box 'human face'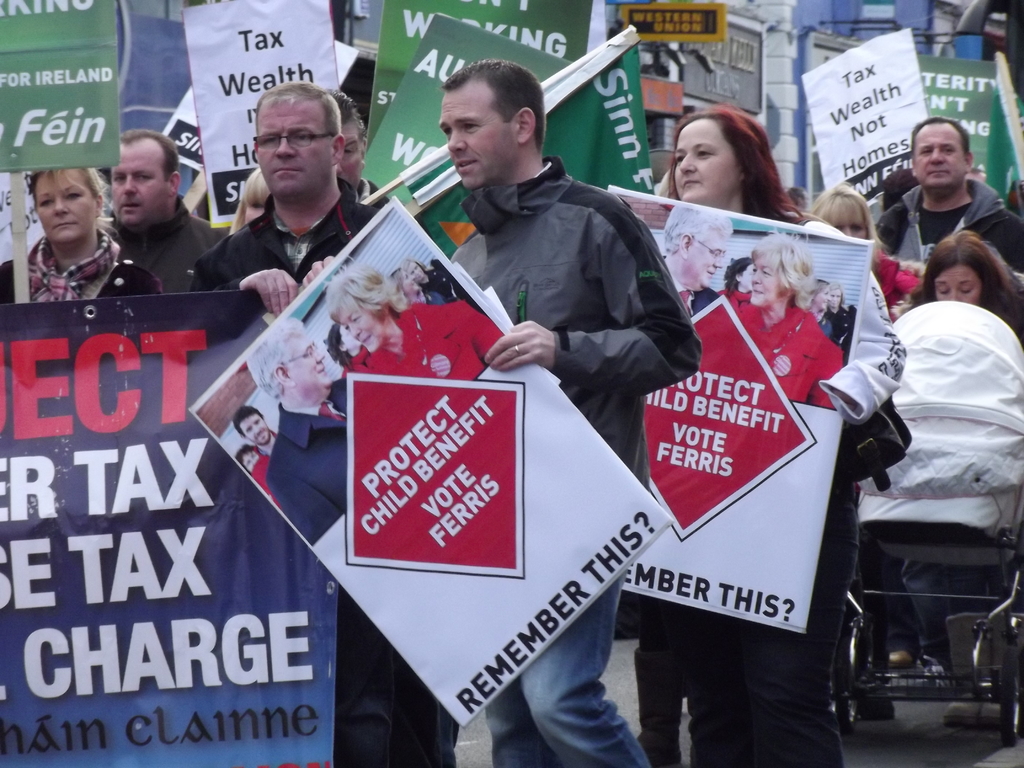
select_region(749, 261, 785, 307)
